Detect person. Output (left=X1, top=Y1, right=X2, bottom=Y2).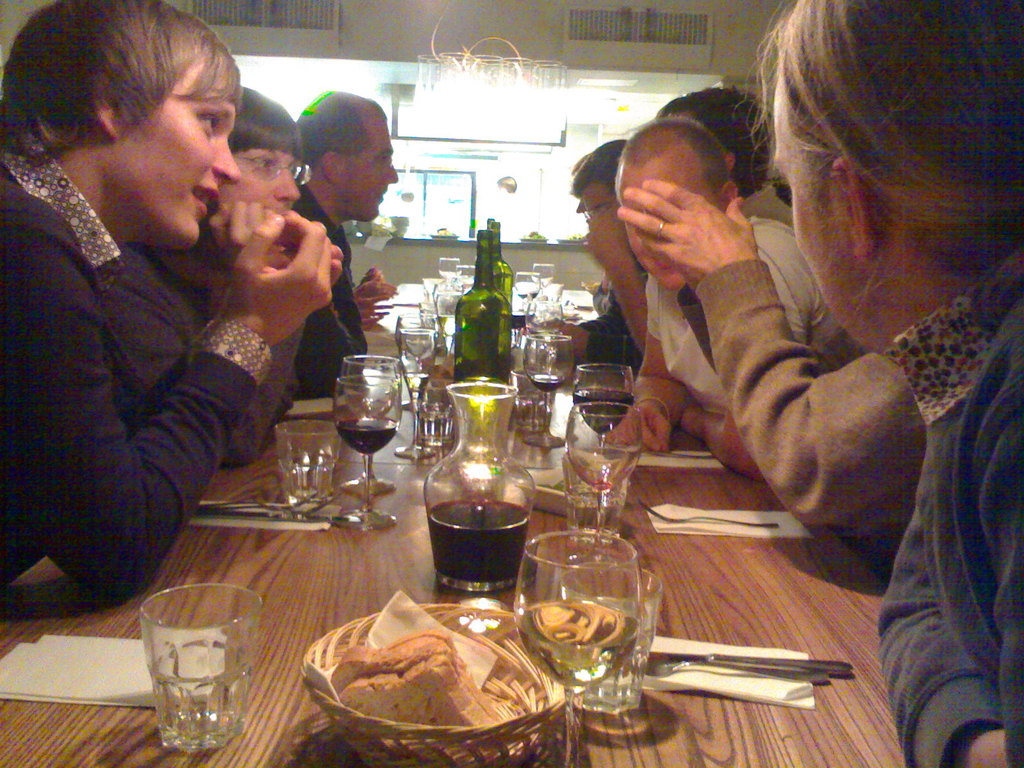
(left=0, top=0, right=333, bottom=602).
